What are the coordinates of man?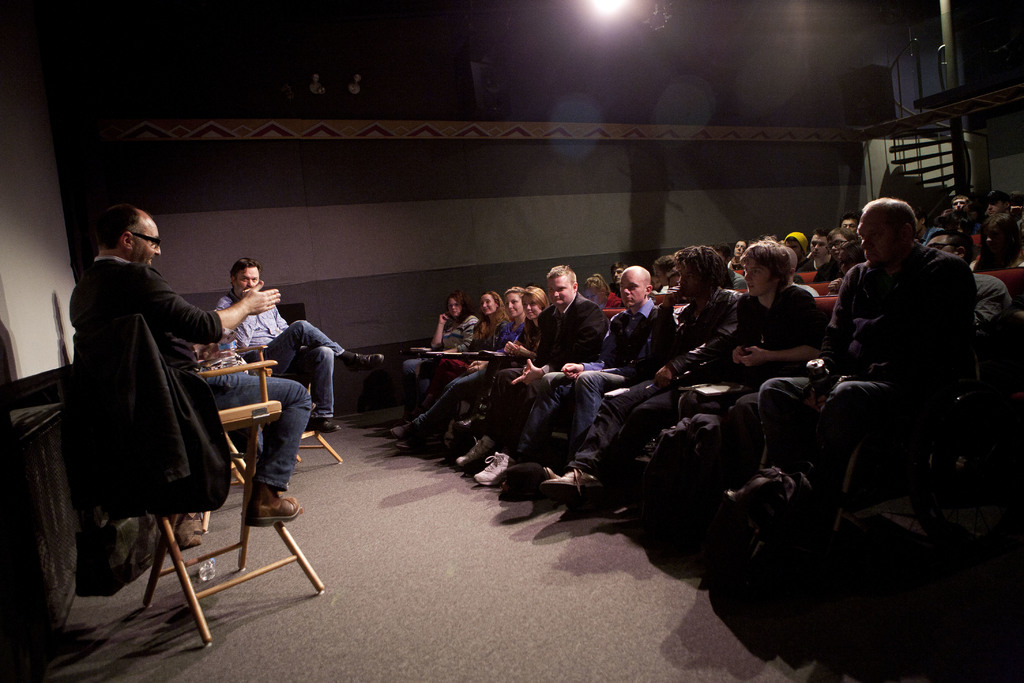
pyautogui.locateOnScreen(539, 237, 749, 502).
